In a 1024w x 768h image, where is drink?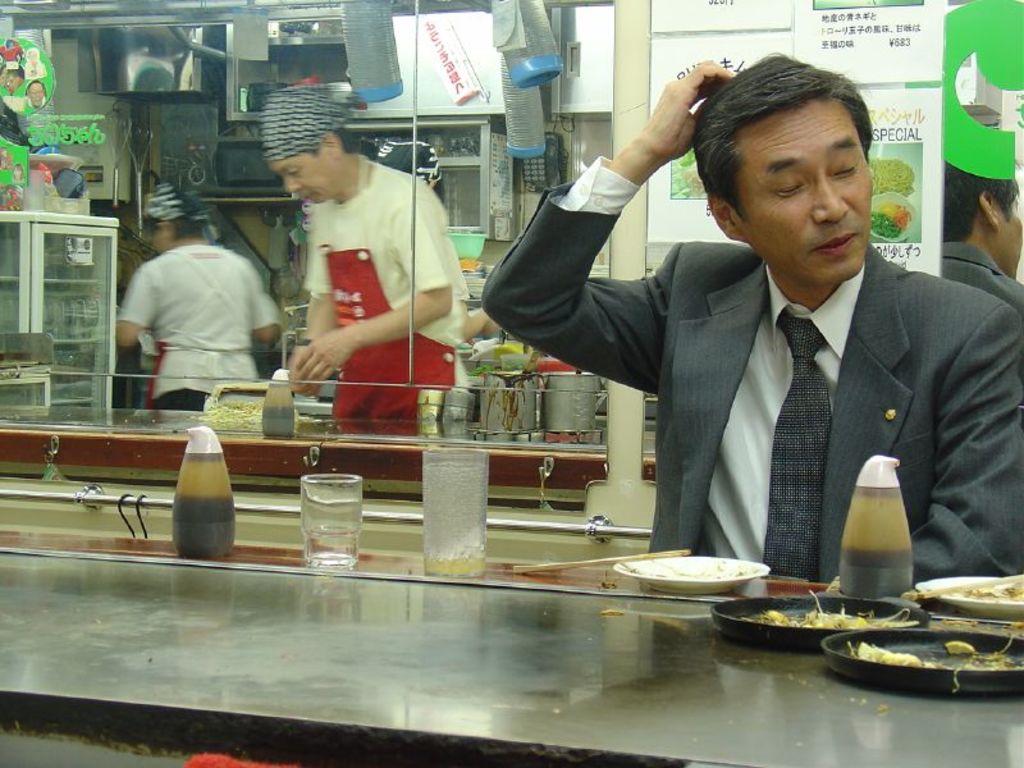
[421, 554, 484, 580].
